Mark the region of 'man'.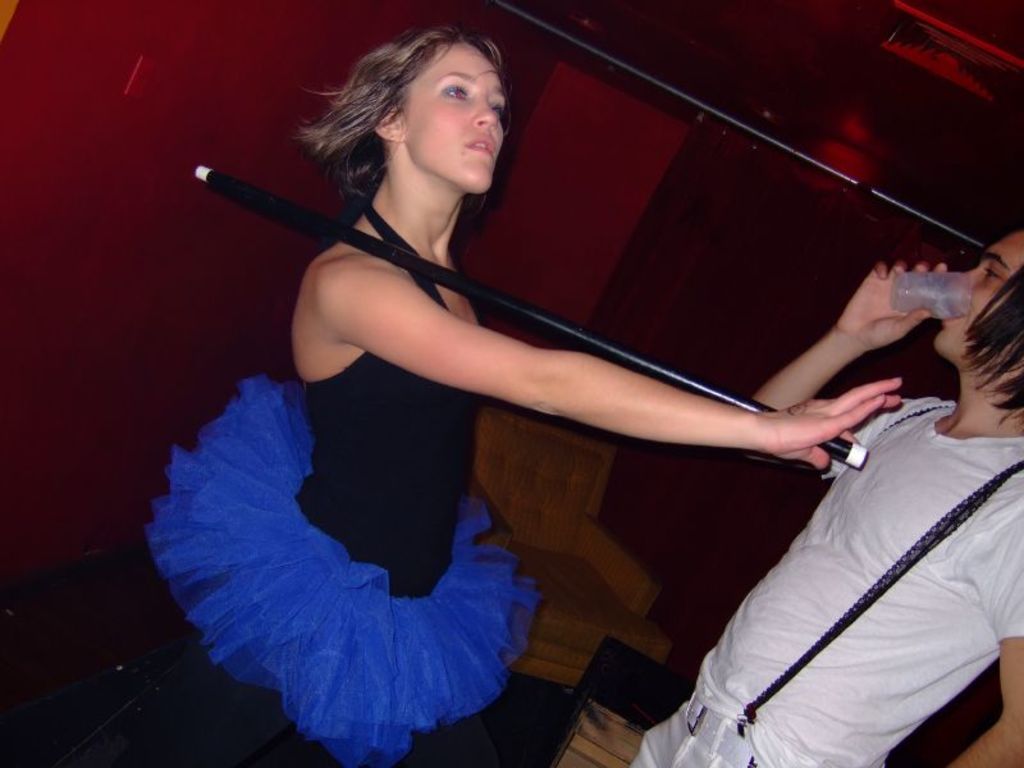
Region: [left=607, top=308, right=1023, bottom=751].
